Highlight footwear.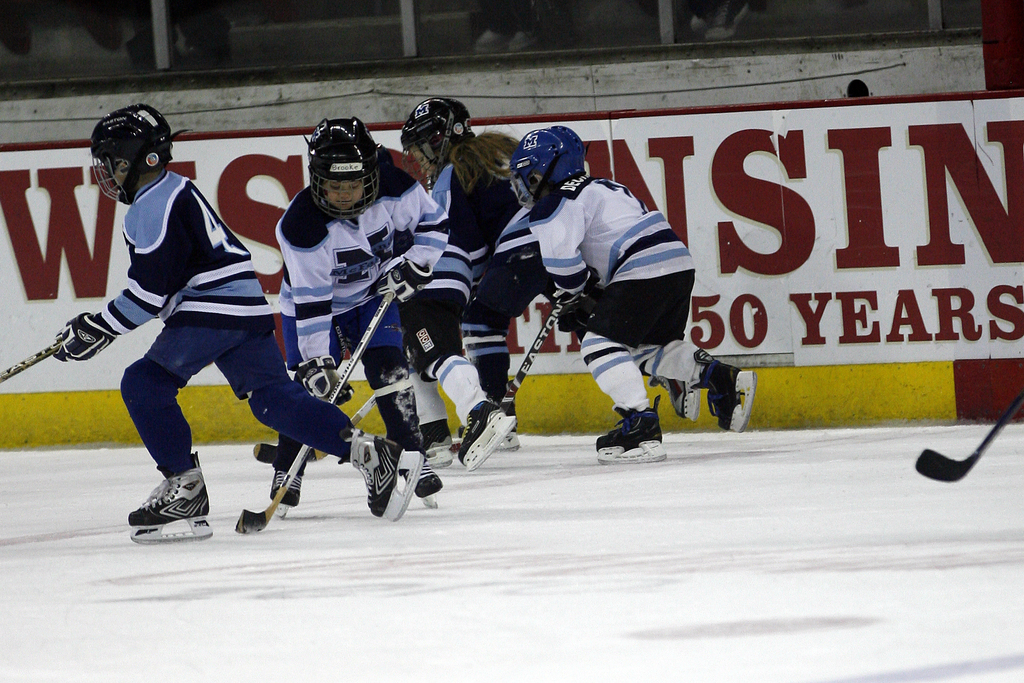
Highlighted region: <bbox>418, 445, 472, 465</bbox>.
